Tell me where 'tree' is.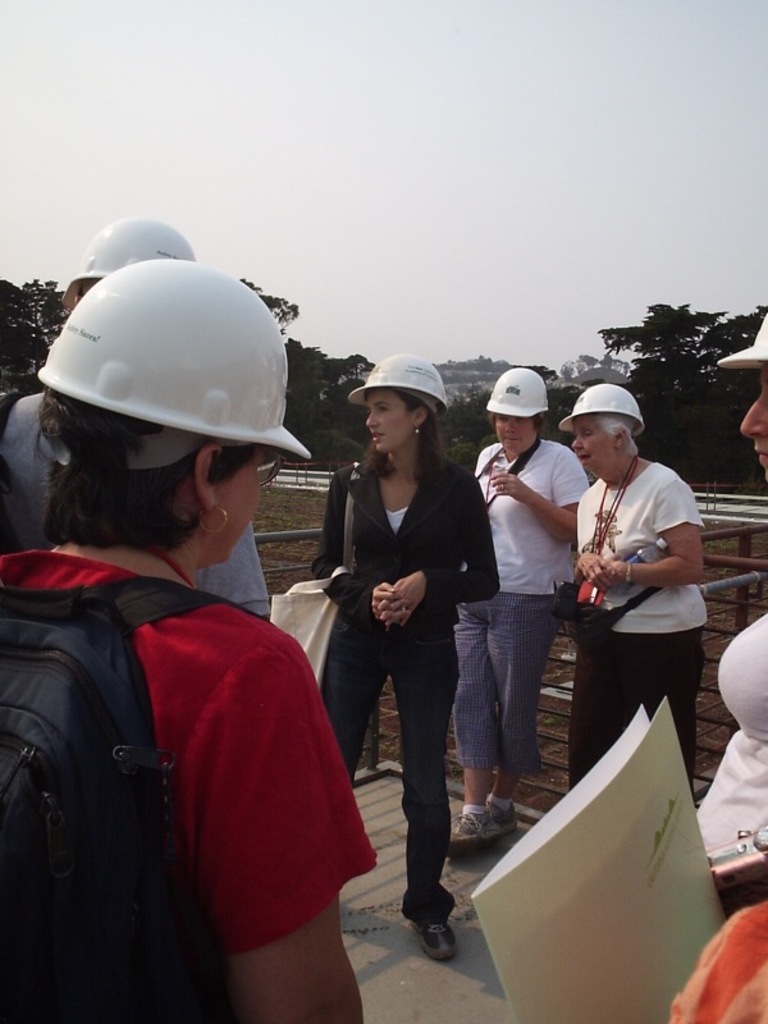
'tree' is at [246,276,398,470].
